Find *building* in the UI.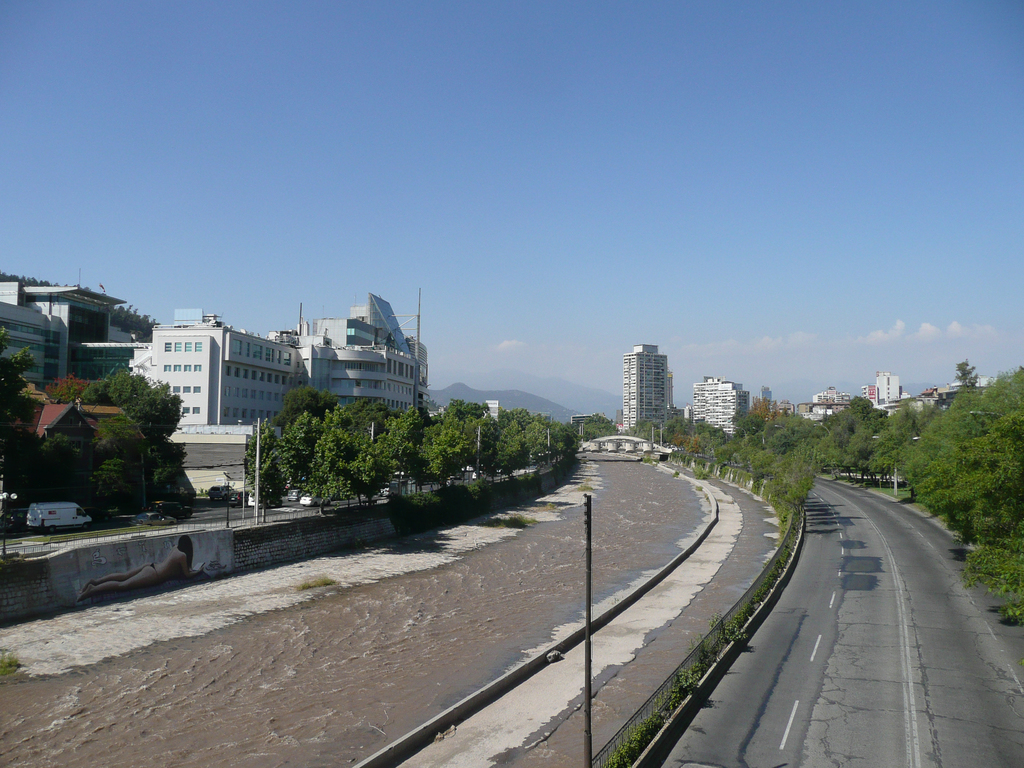
UI element at 628/346/673/436.
